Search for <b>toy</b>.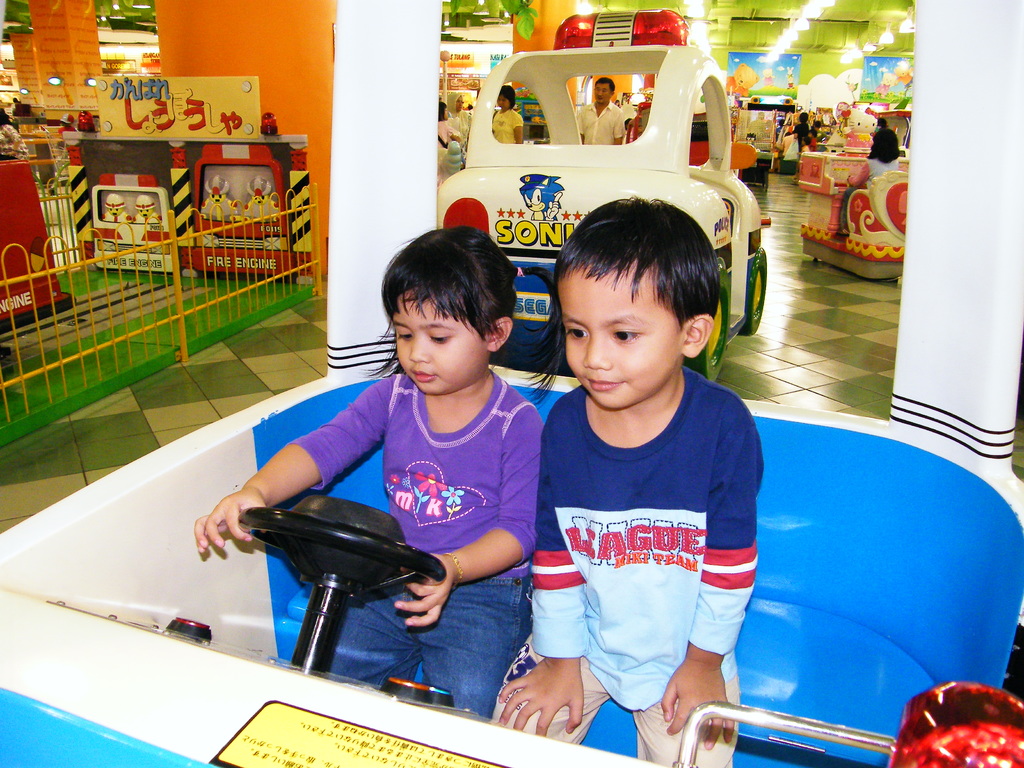
Found at box(435, 10, 759, 379).
